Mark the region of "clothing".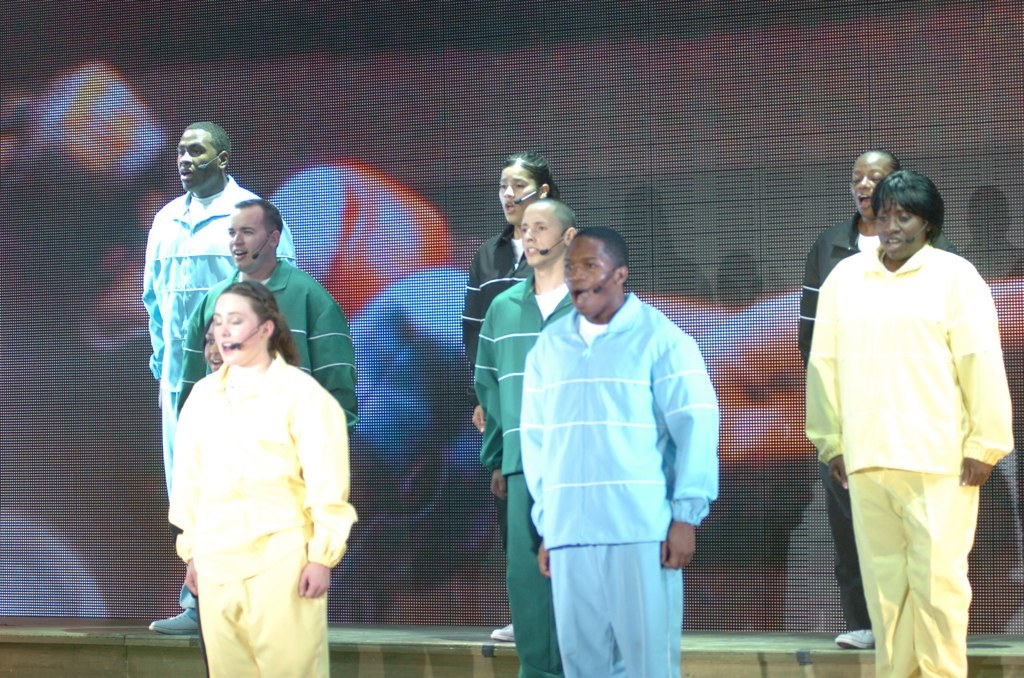
Region: box=[462, 220, 531, 539].
